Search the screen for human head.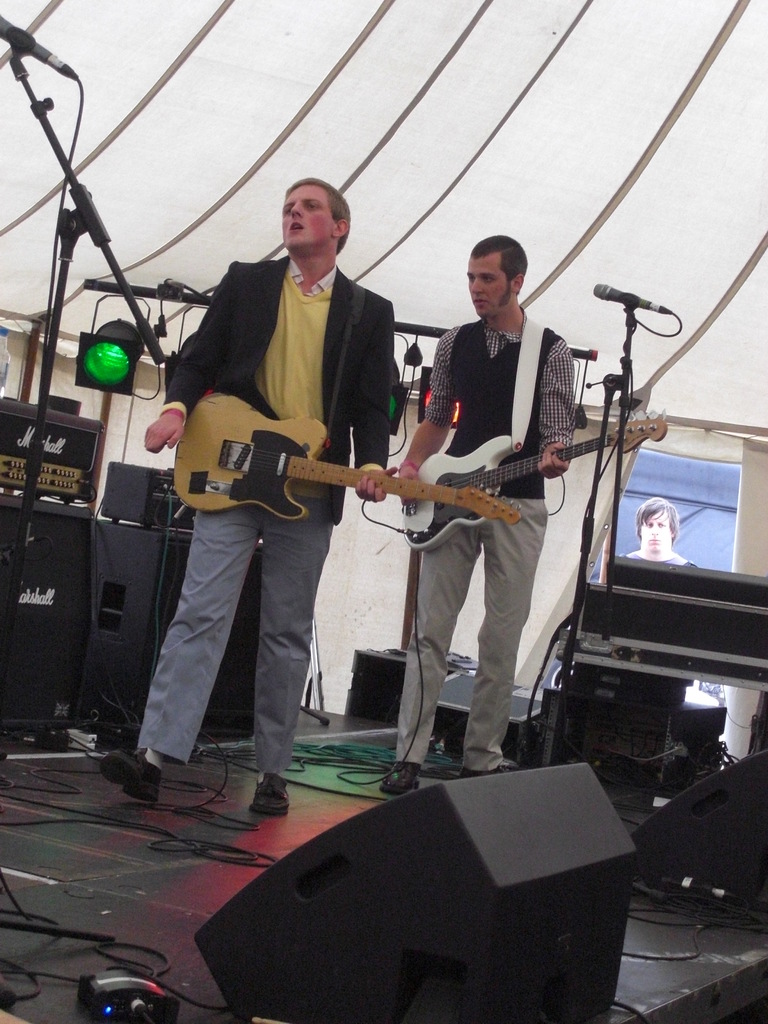
Found at {"left": 637, "top": 494, "right": 675, "bottom": 554}.
